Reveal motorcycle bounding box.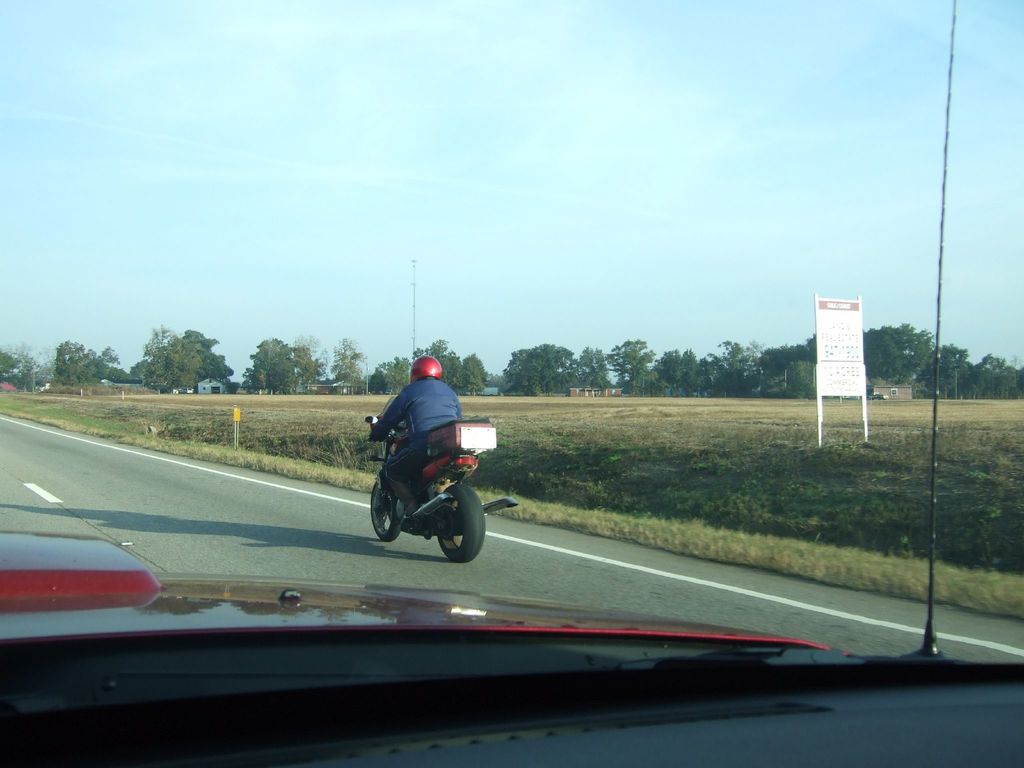
Revealed: 367/397/517/563.
